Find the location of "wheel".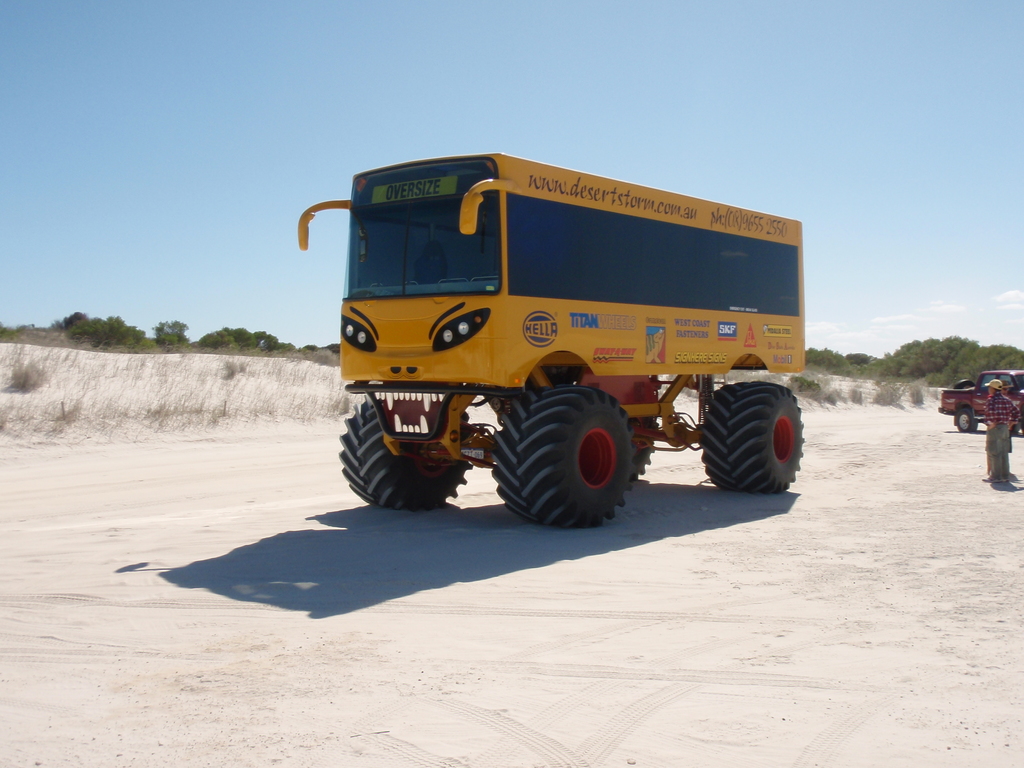
Location: x1=489 y1=378 x2=643 y2=524.
